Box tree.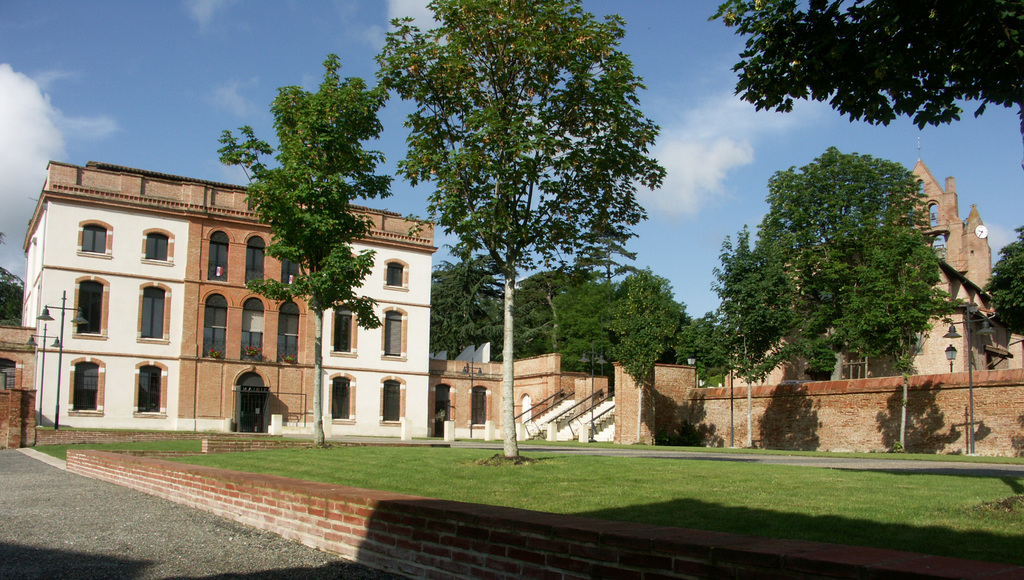
{"left": 0, "top": 248, "right": 35, "bottom": 334}.
